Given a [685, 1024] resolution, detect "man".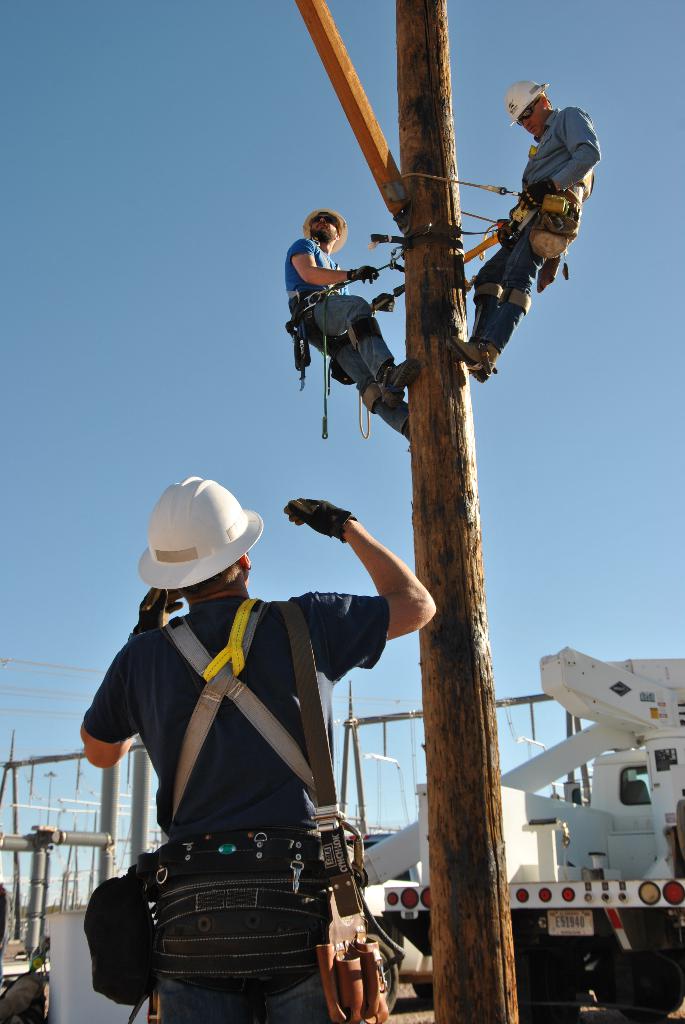
region(289, 207, 422, 443).
